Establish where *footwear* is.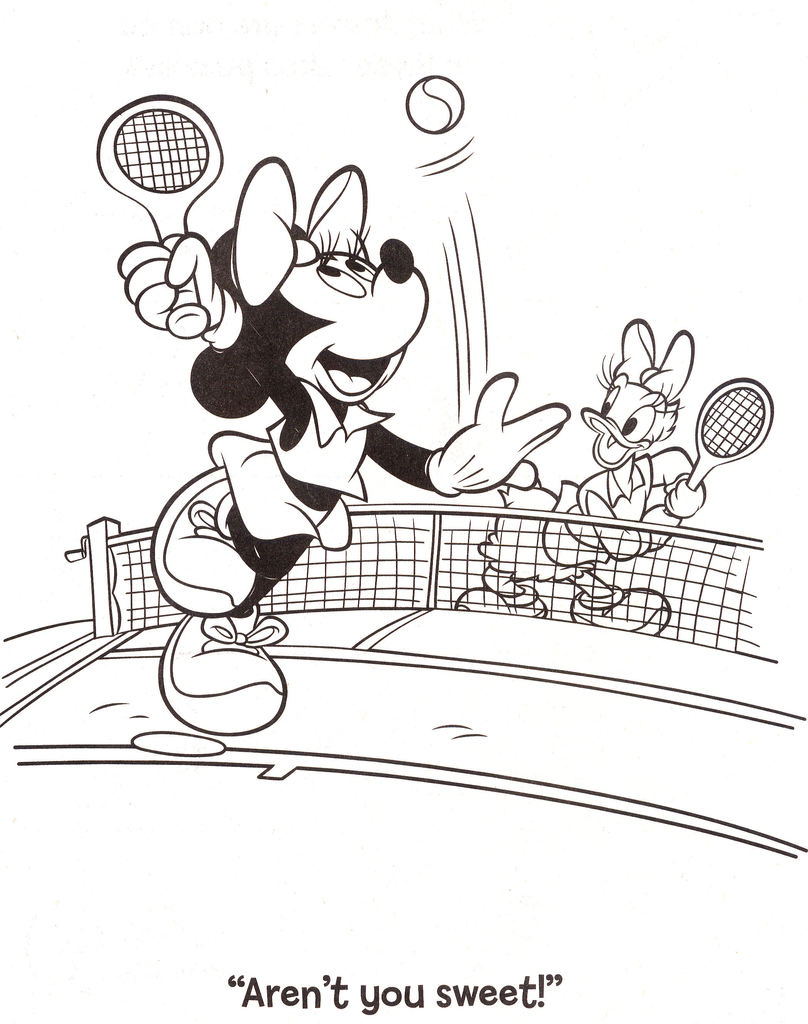
Established at locate(452, 579, 557, 613).
